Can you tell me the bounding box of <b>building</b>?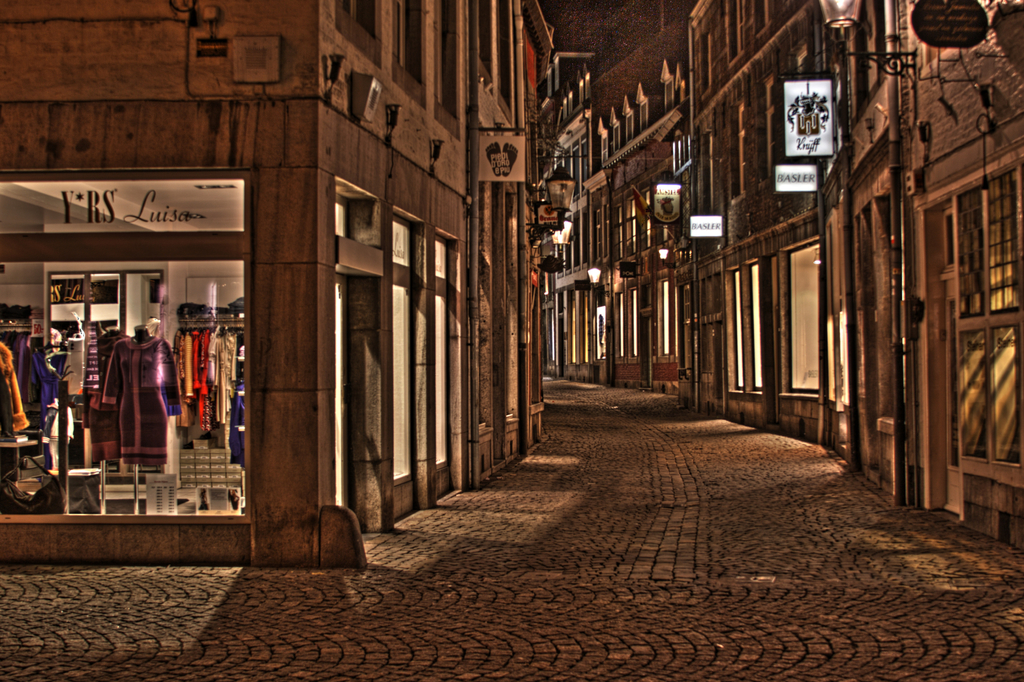
(0, 0, 559, 572).
